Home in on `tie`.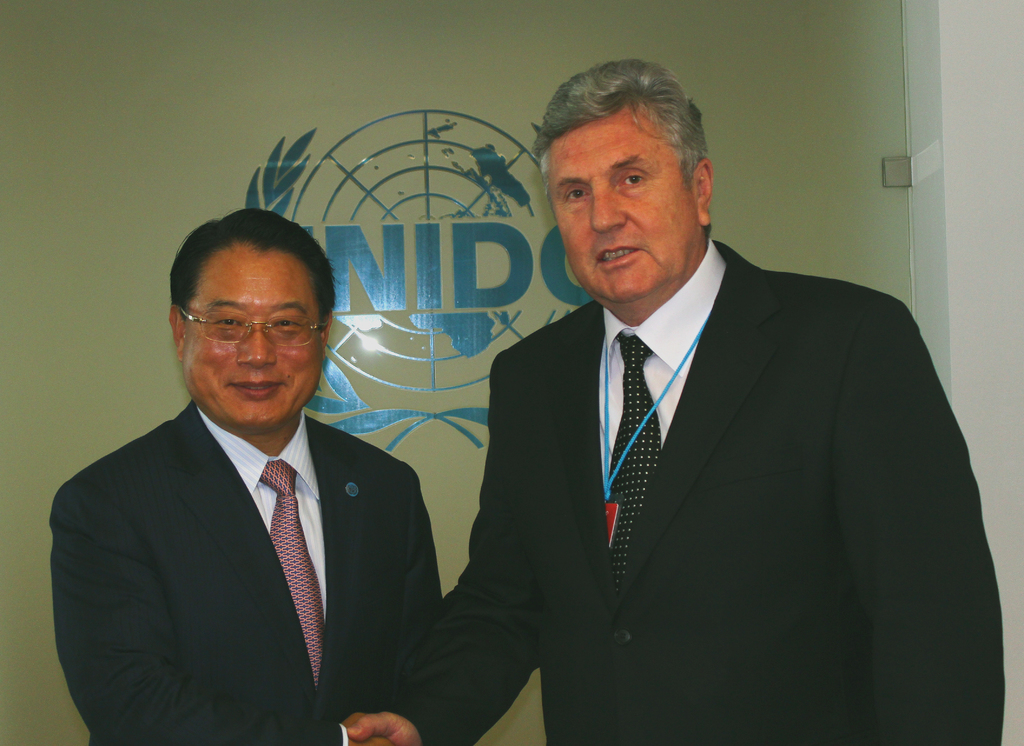
Homed in at {"x1": 261, "y1": 456, "x2": 324, "y2": 693}.
